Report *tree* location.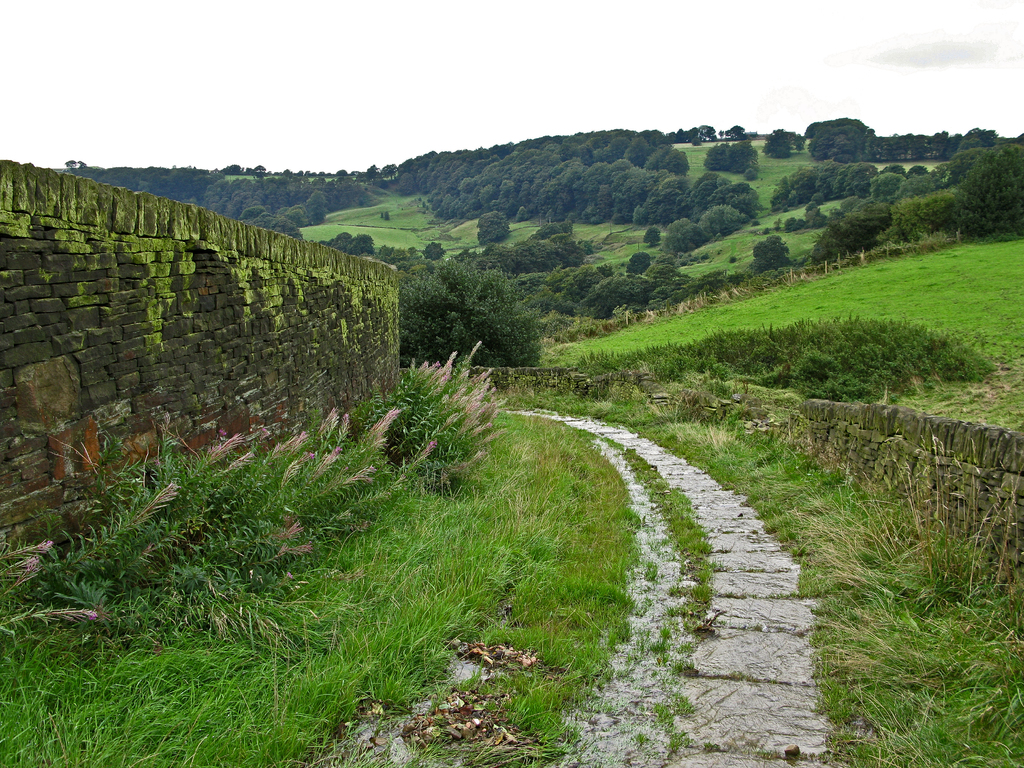
Report: bbox=(805, 118, 890, 143).
